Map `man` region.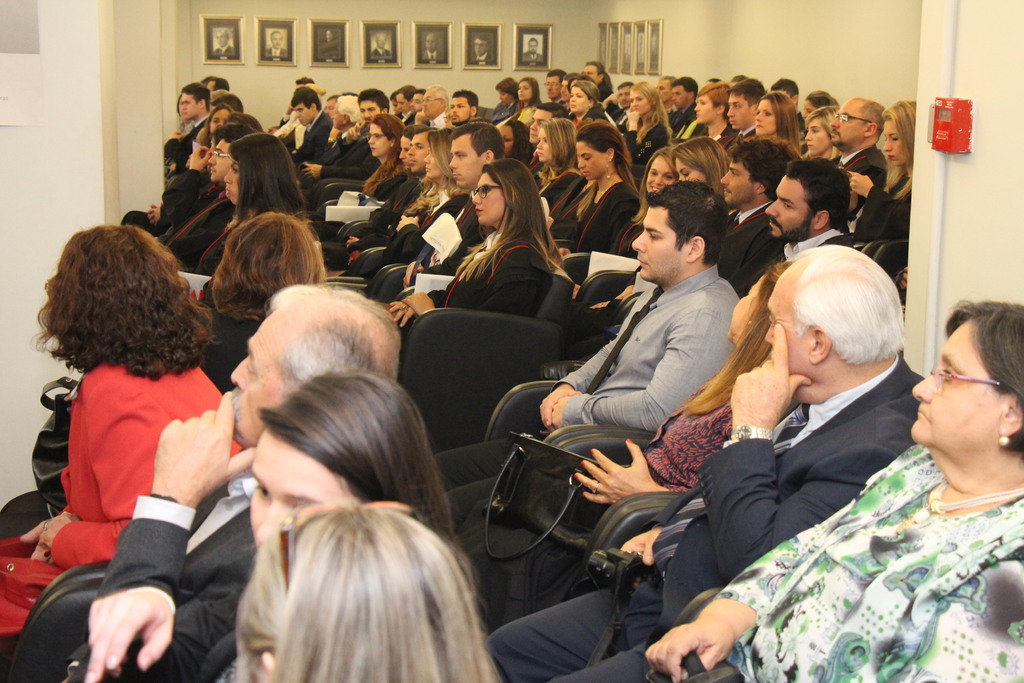
Mapped to detection(484, 244, 928, 682).
